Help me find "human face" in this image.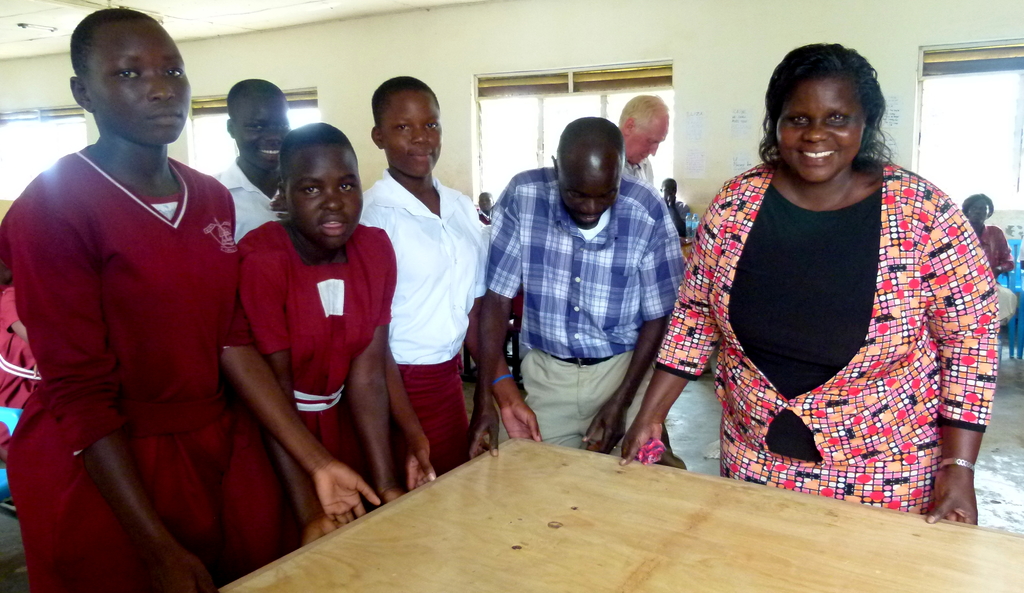
Found it: {"left": 290, "top": 143, "right": 364, "bottom": 250}.
